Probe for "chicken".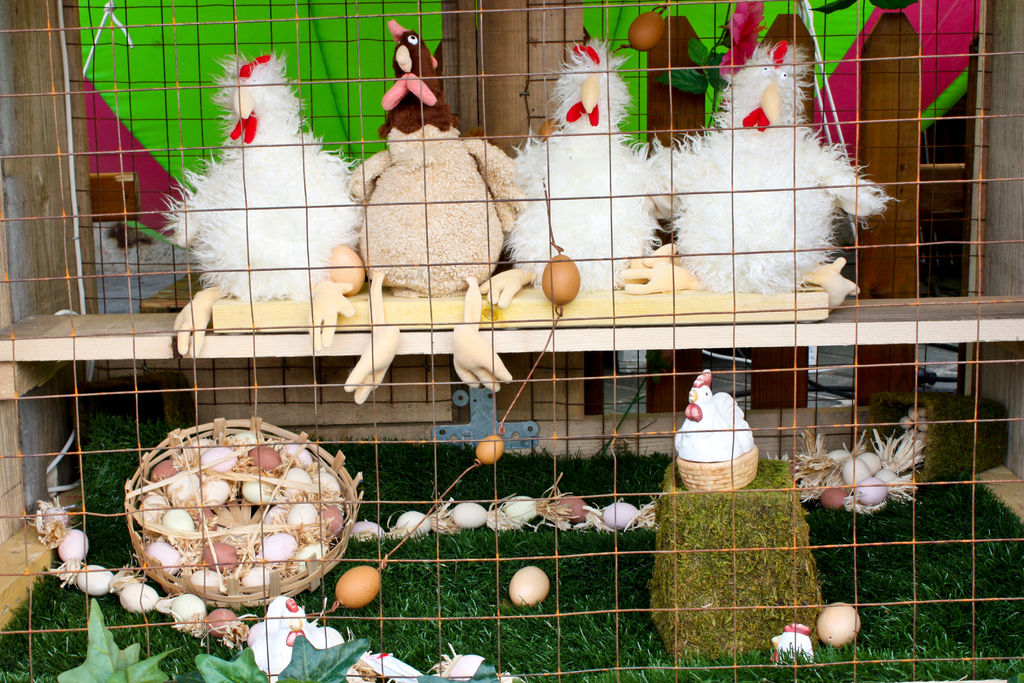
Probe result: bbox=(147, 44, 364, 357).
